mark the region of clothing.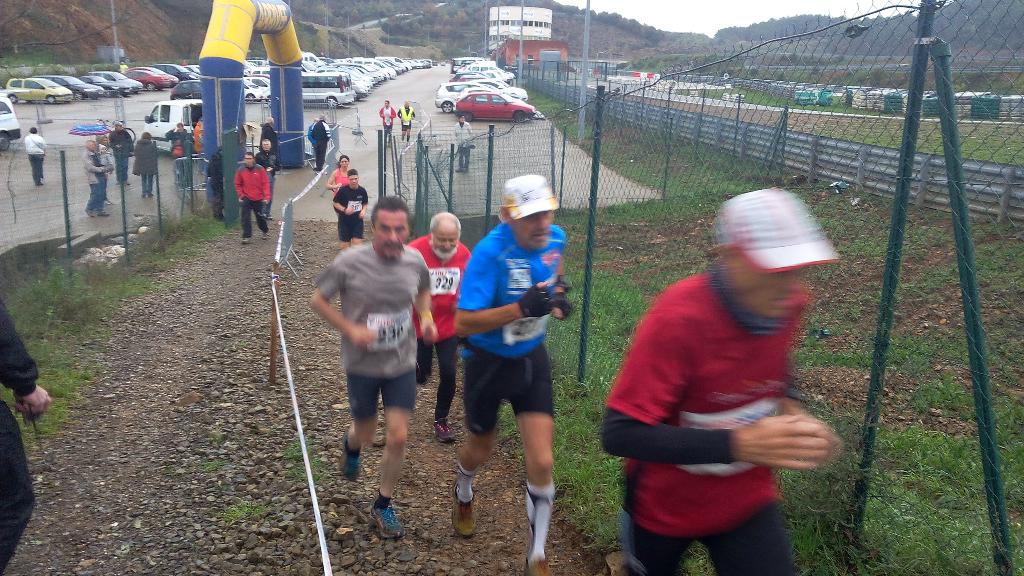
Region: left=374, top=489, right=391, bottom=508.
